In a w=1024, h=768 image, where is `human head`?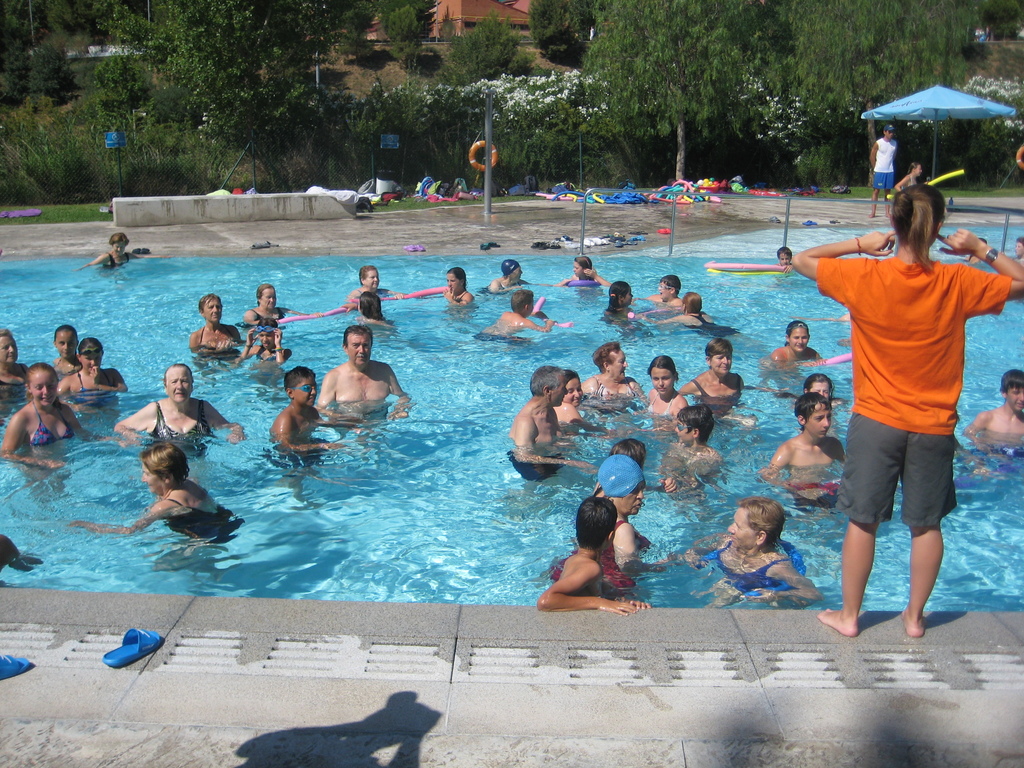
crop(591, 340, 628, 383).
